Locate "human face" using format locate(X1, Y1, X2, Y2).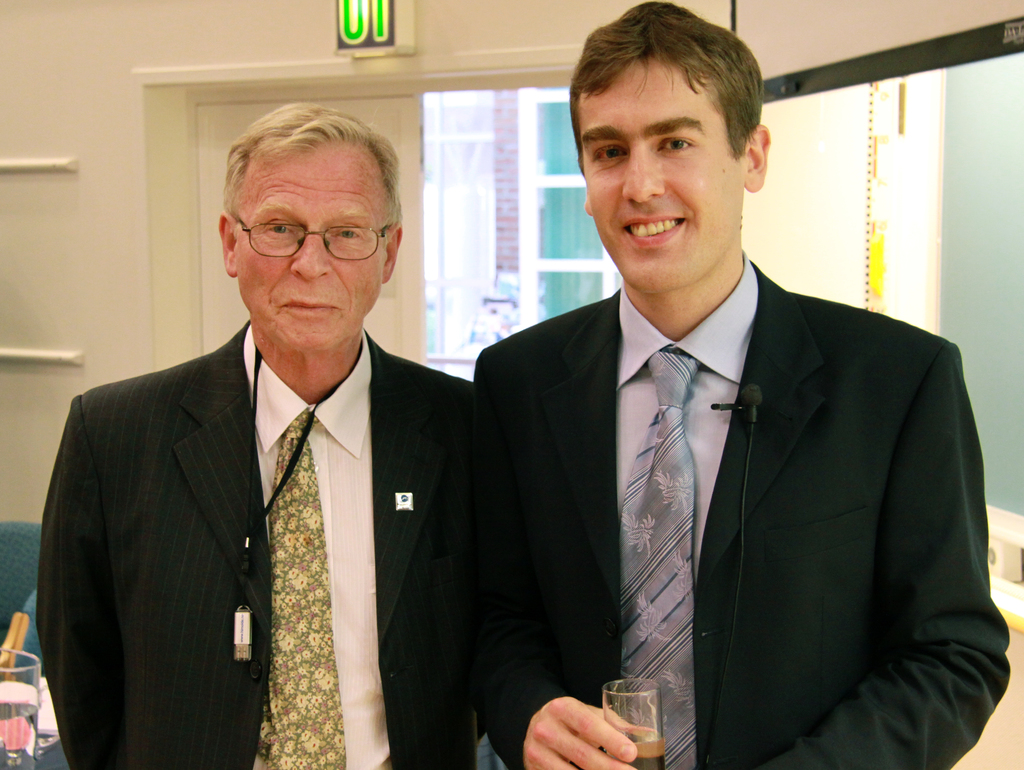
locate(578, 56, 746, 294).
